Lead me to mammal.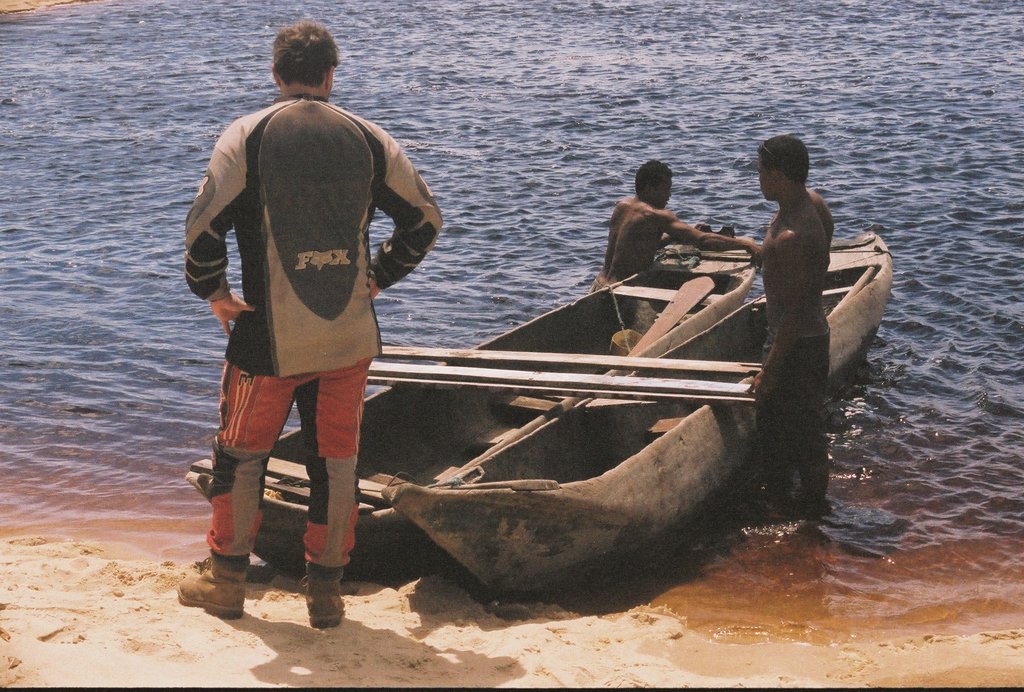
Lead to x1=588 y1=153 x2=755 y2=293.
